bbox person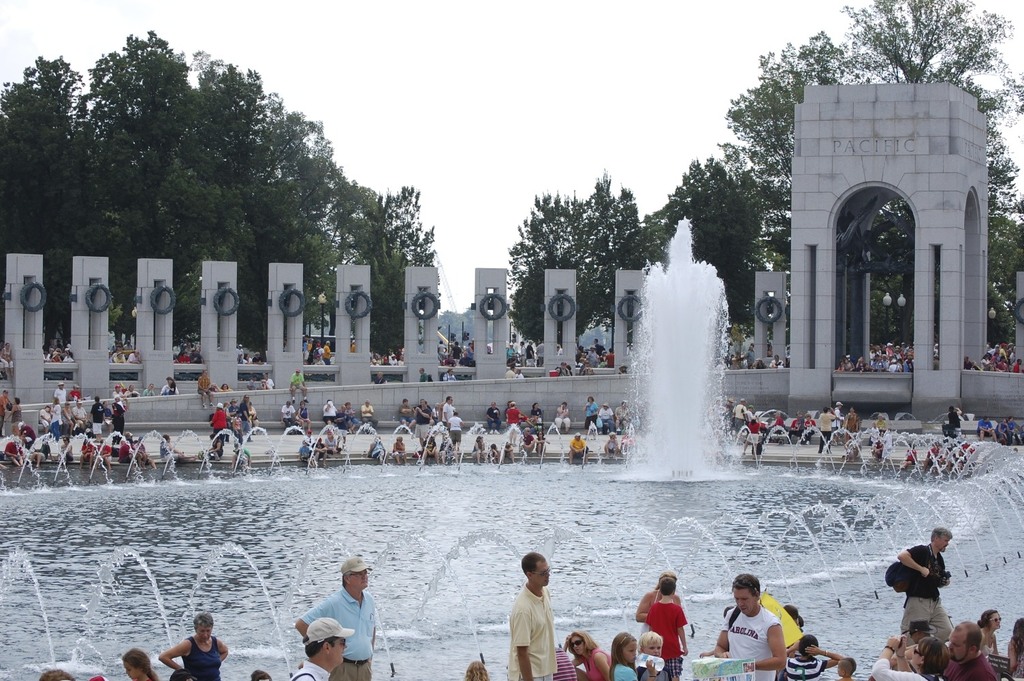
x1=519 y1=424 x2=535 y2=456
